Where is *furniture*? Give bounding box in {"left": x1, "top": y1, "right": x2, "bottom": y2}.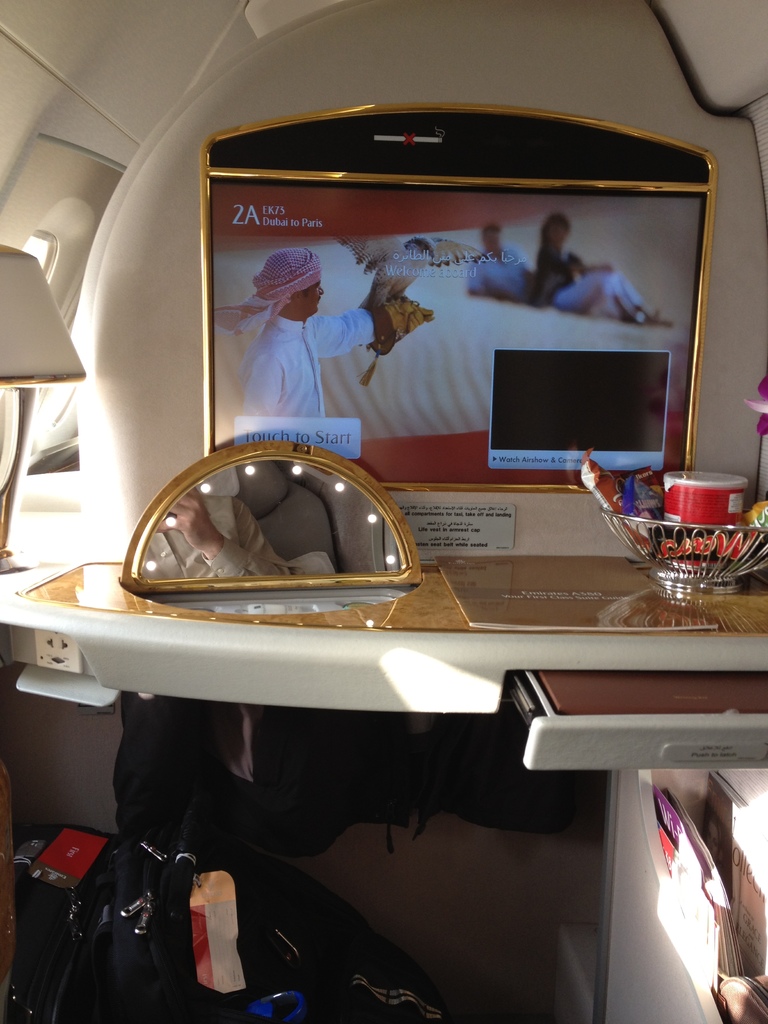
{"left": 0, "top": 552, "right": 767, "bottom": 1023}.
